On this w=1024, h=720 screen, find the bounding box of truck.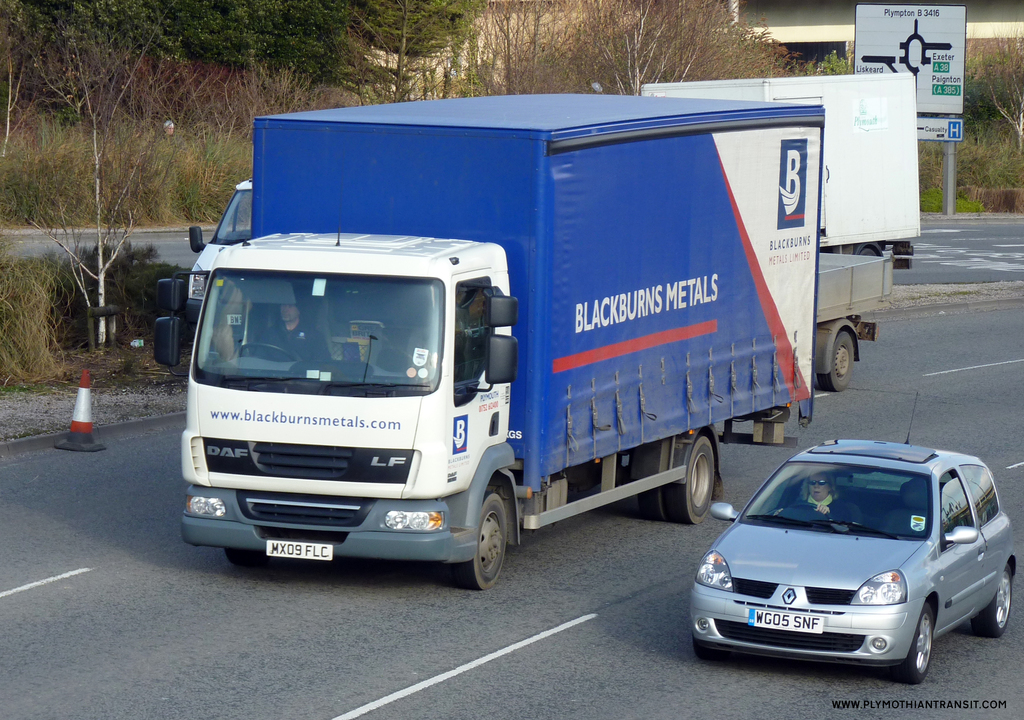
Bounding box: [637, 71, 925, 391].
